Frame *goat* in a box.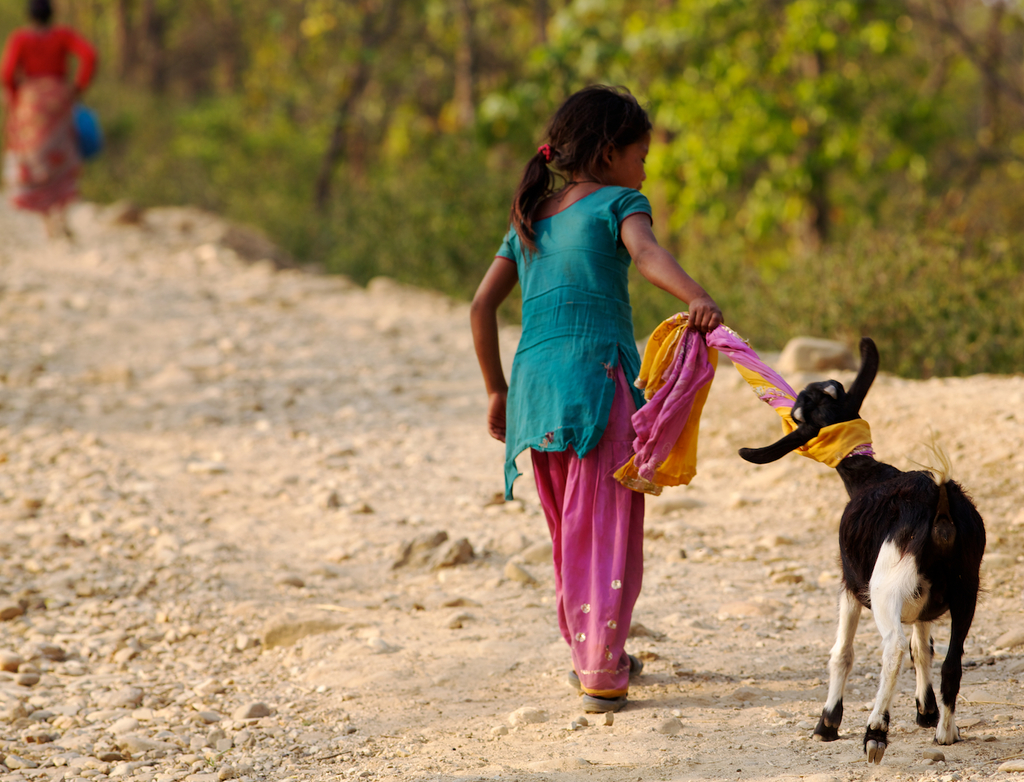
locate(809, 392, 996, 781).
